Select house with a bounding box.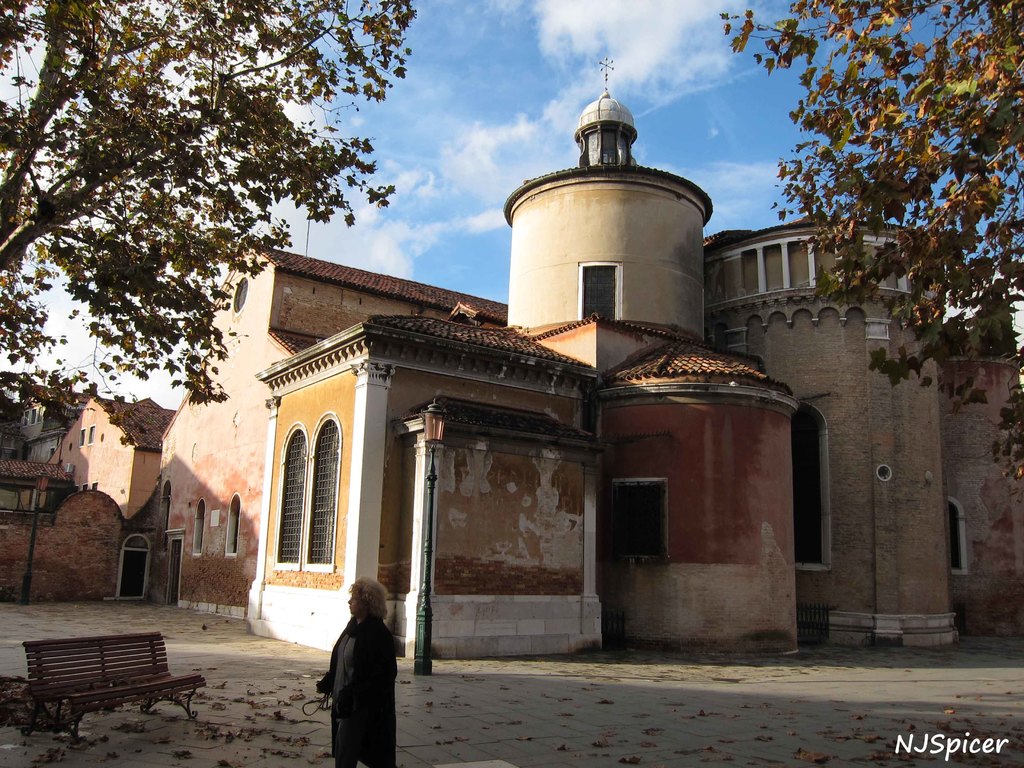
bbox=[17, 387, 80, 468].
